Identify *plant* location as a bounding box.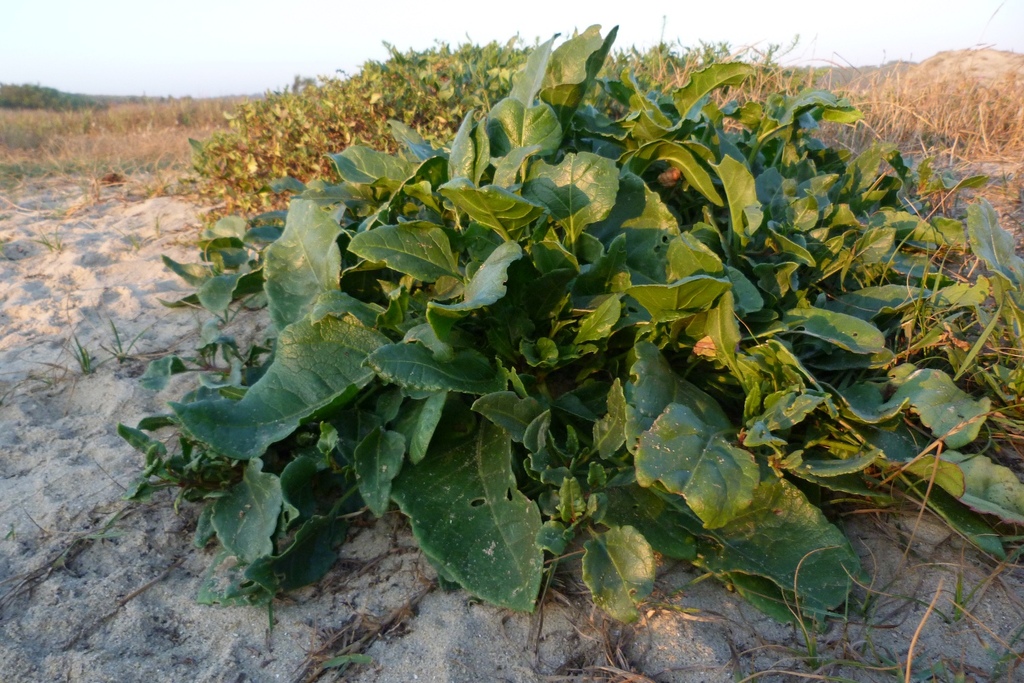
[left=0, top=59, right=375, bottom=212].
